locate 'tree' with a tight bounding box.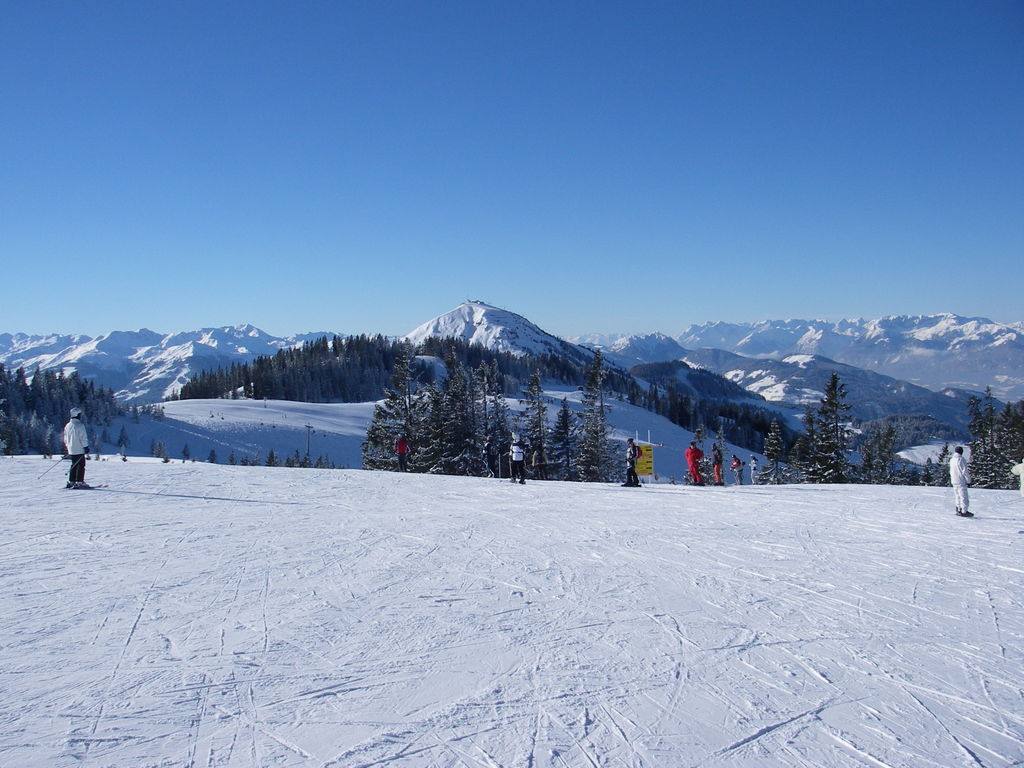
box(184, 445, 191, 462).
